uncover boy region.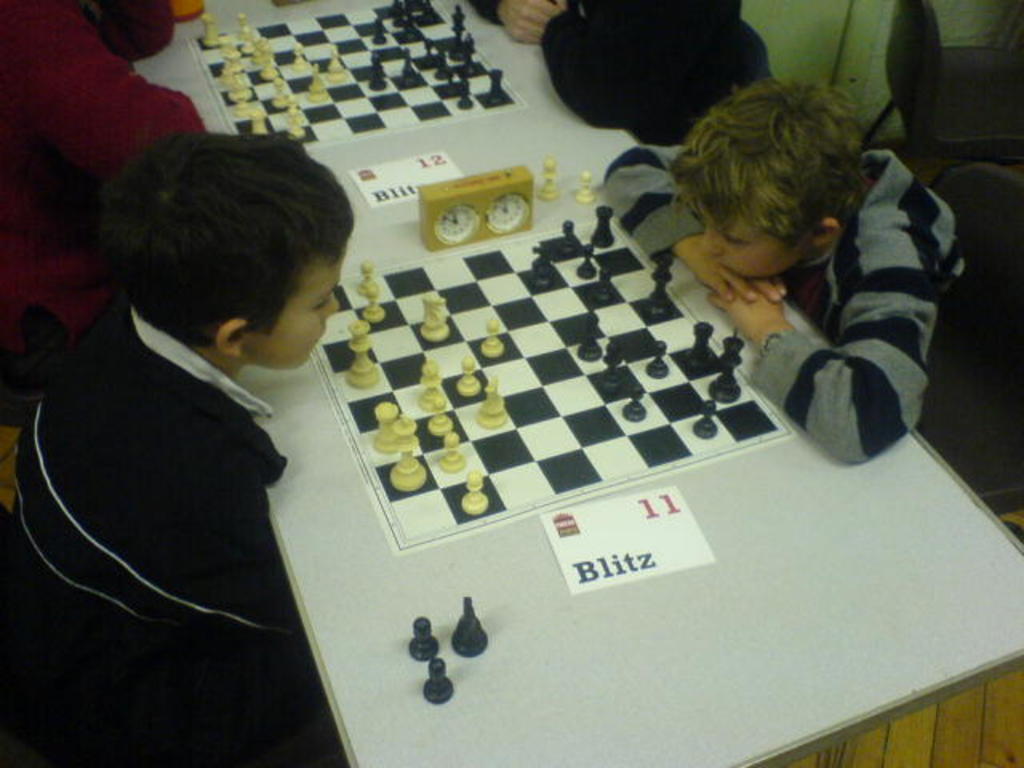
Uncovered: (left=602, top=74, right=982, bottom=469).
